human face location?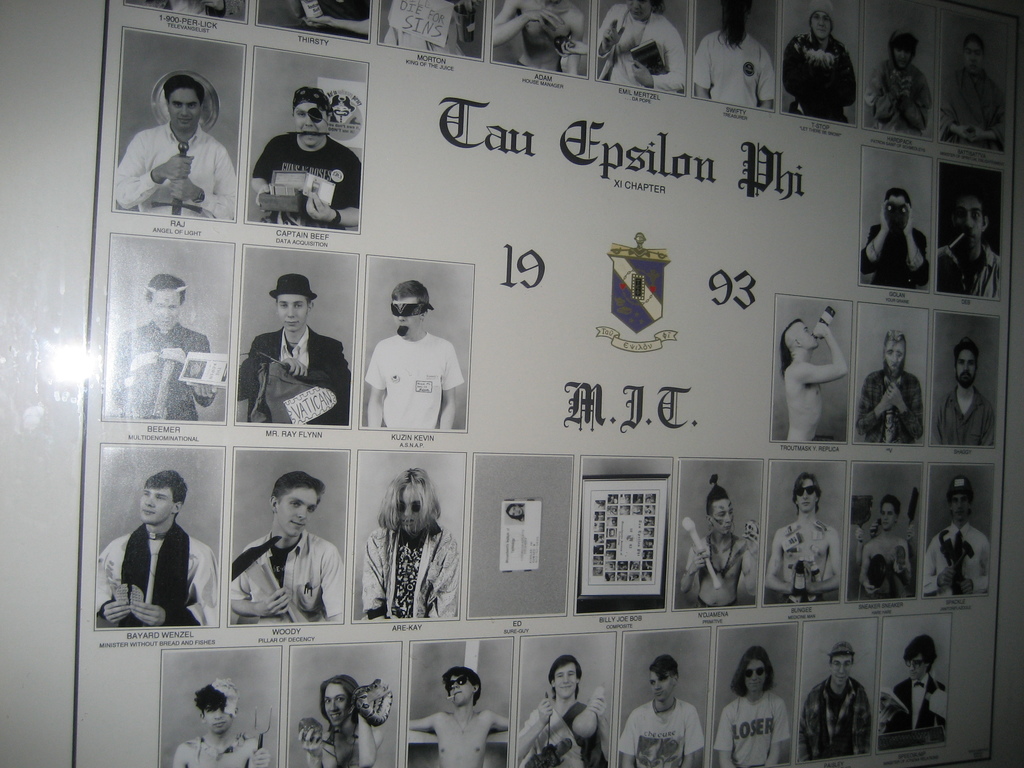
box=[138, 492, 174, 526]
